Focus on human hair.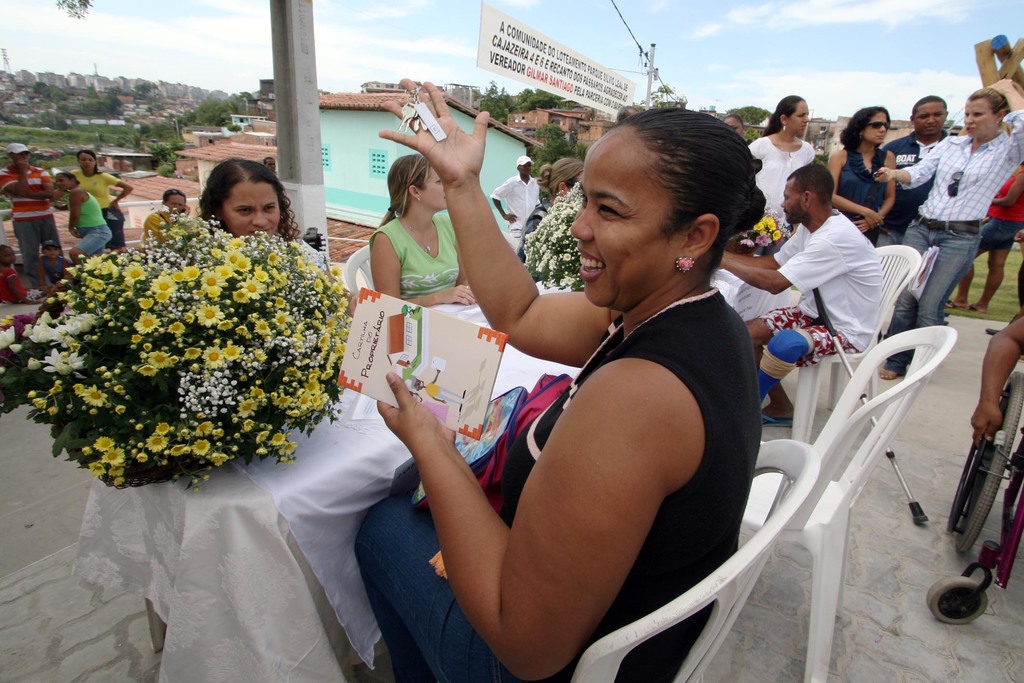
Focused at (x1=574, y1=106, x2=760, y2=283).
